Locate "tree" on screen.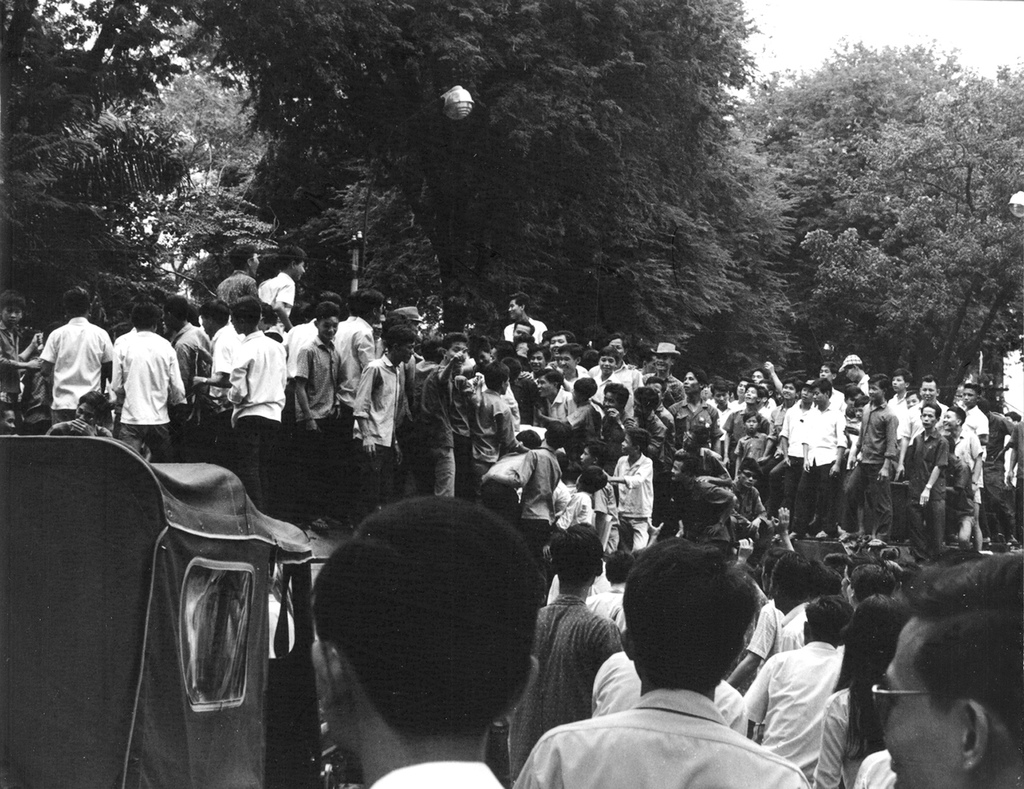
On screen at {"left": 223, "top": 0, "right": 755, "bottom": 380}.
